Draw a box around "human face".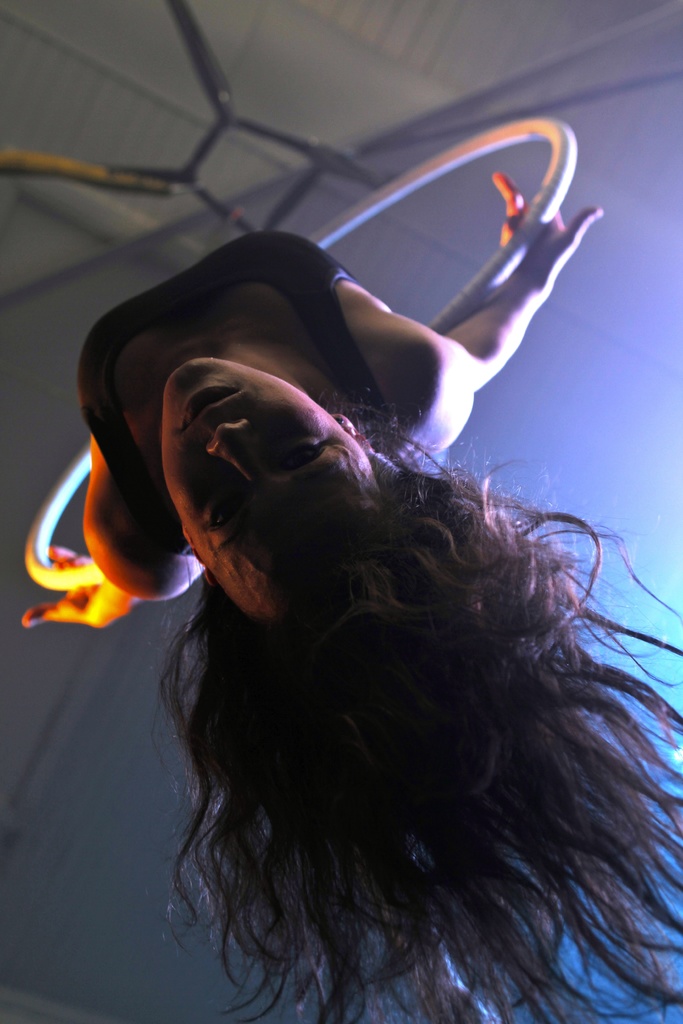
select_region(163, 355, 380, 550).
